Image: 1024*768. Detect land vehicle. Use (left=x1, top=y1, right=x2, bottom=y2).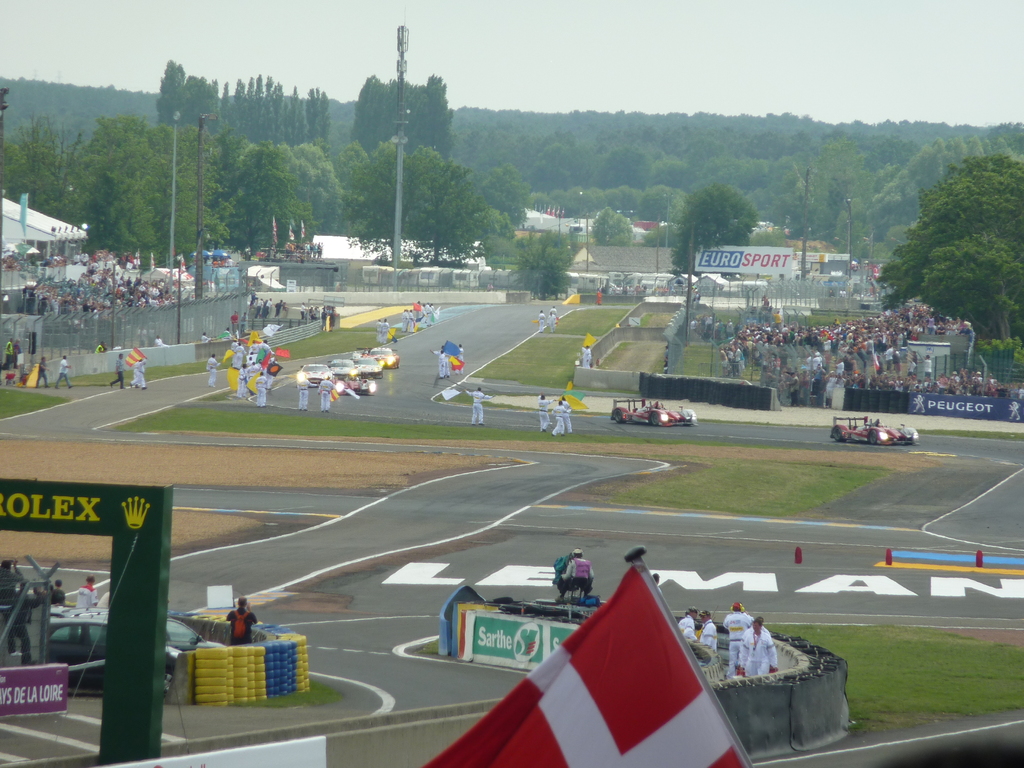
(left=49, top=607, right=223, bottom=699).
